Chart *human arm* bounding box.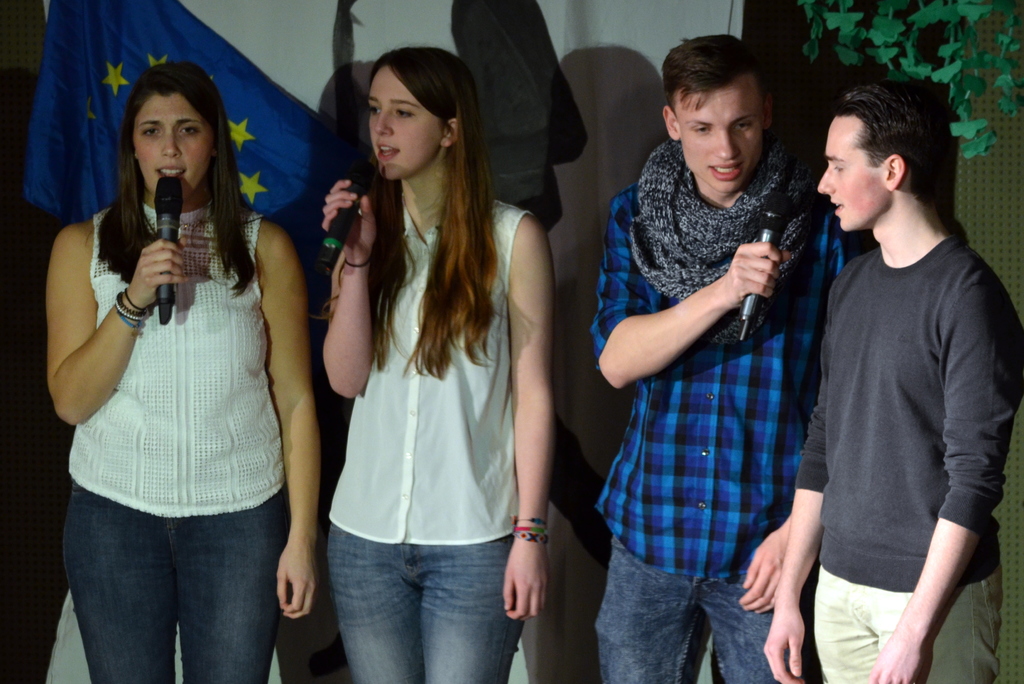
Charted: (x1=45, y1=215, x2=184, y2=424).
